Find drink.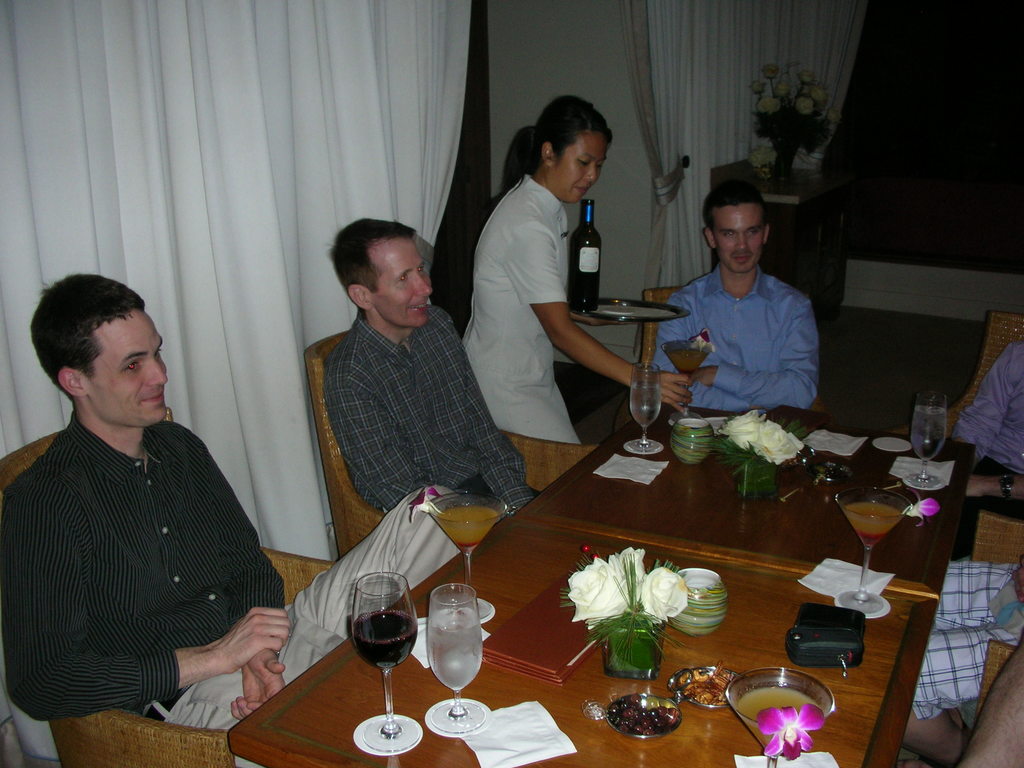
bbox=[351, 612, 418, 671].
